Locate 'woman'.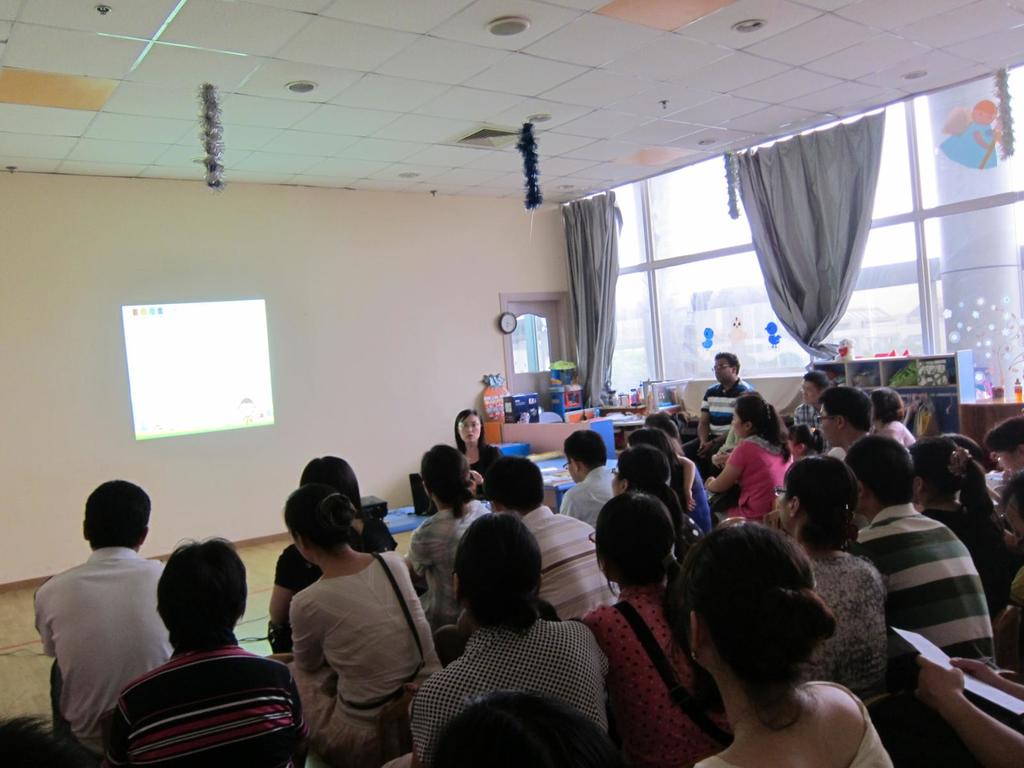
Bounding box: x1=270, y1=487, x2=444, y2=767.
